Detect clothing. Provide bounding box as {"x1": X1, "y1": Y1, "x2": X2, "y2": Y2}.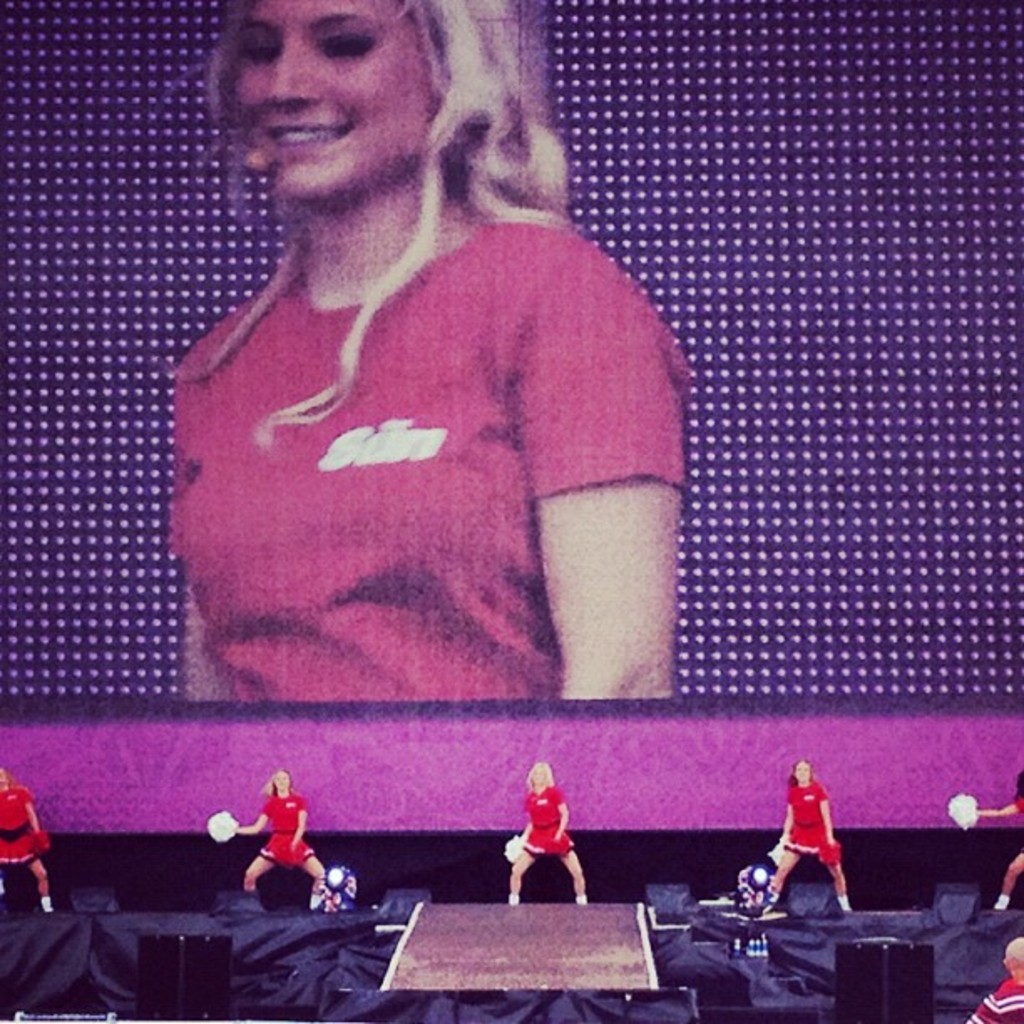
{"x1": 524, "y1": 790, "x2": 577, "y2": 852}.
